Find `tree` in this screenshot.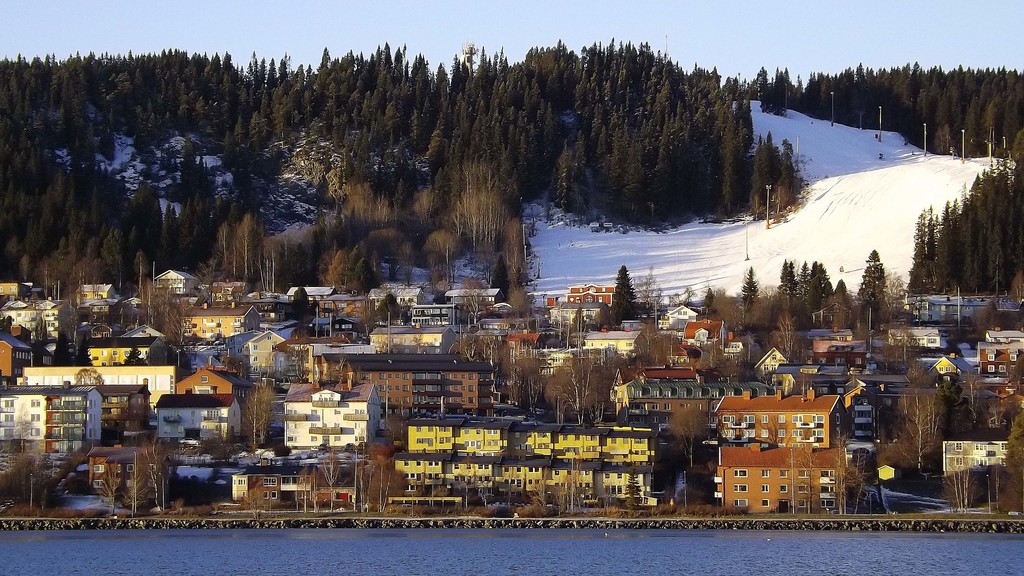
The bounding box for `tree` is left=380, top=329, right=397, bottom=354.
